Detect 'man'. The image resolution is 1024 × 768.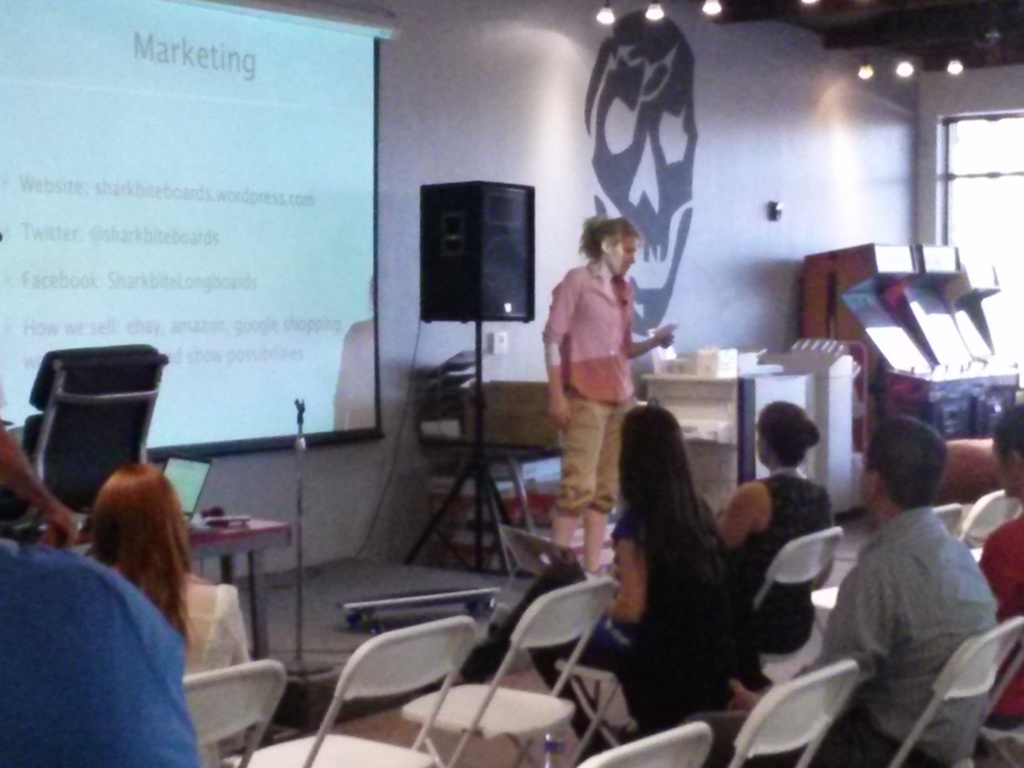
bbox=(792, 400, 1017, 755).
